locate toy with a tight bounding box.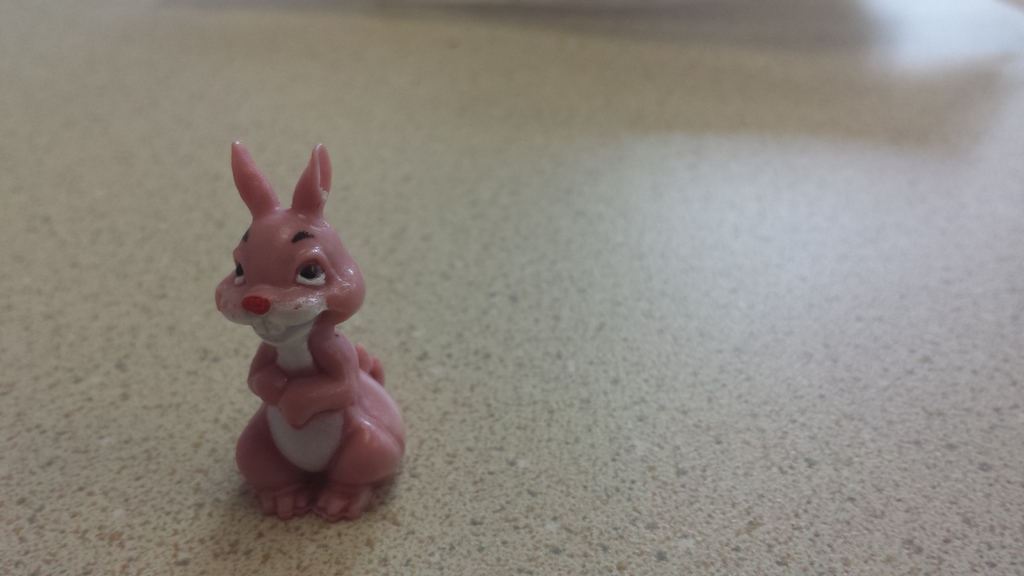
(201, 147, 403, 497).
